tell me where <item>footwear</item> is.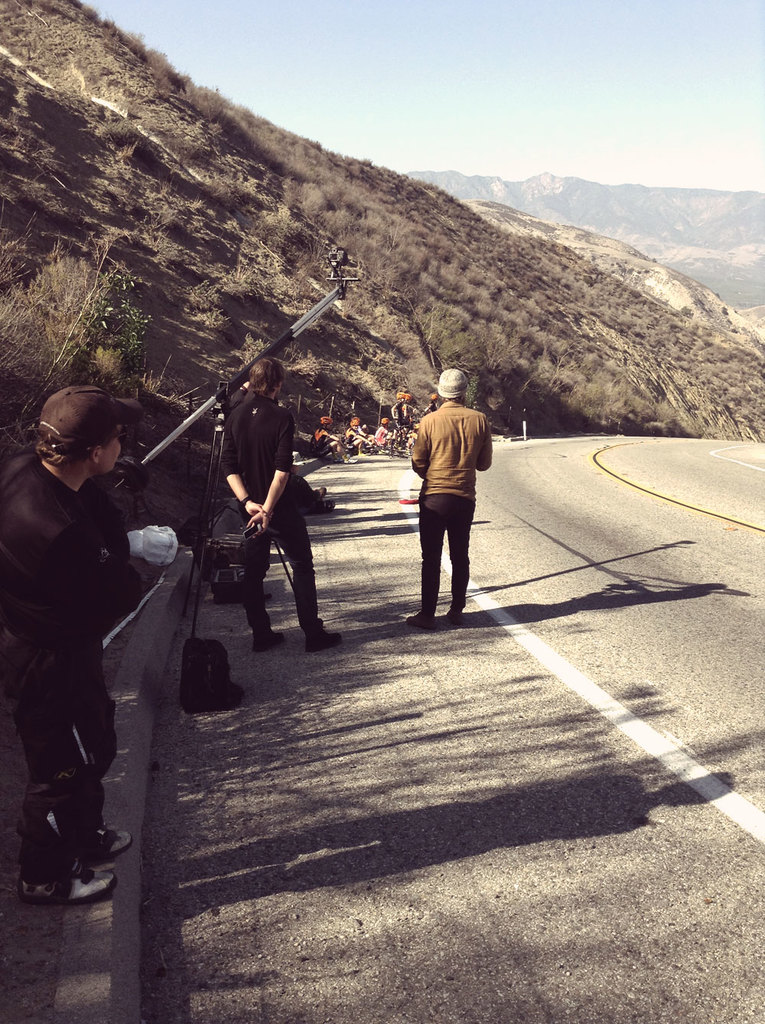
<item>footwear</item> is at 307 625 342 653.
